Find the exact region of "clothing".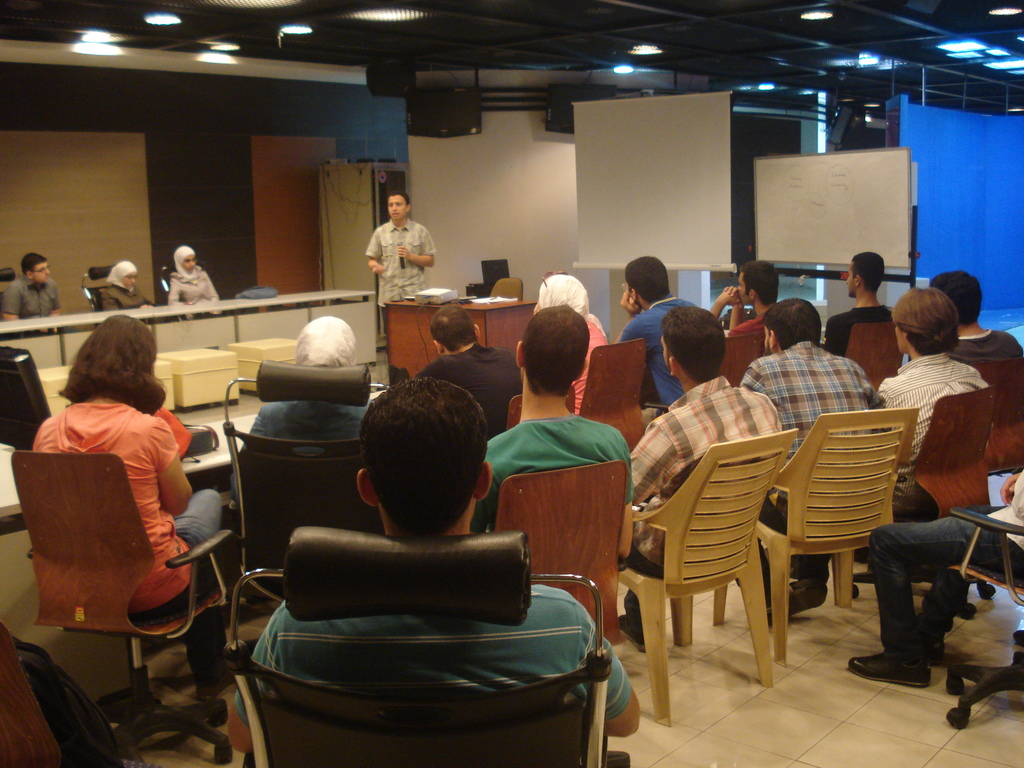
Exact region: <region>620, 381, 787, 576</region>.
